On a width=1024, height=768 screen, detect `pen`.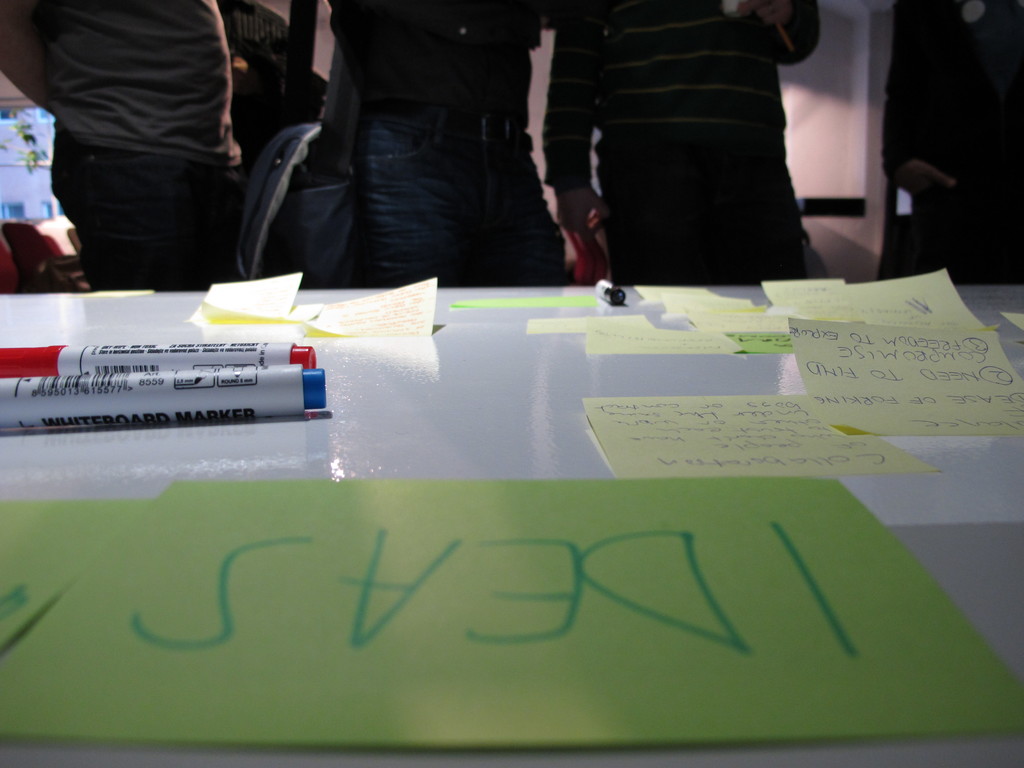
(x1=0, y1=367, x2=328, y2=435).
